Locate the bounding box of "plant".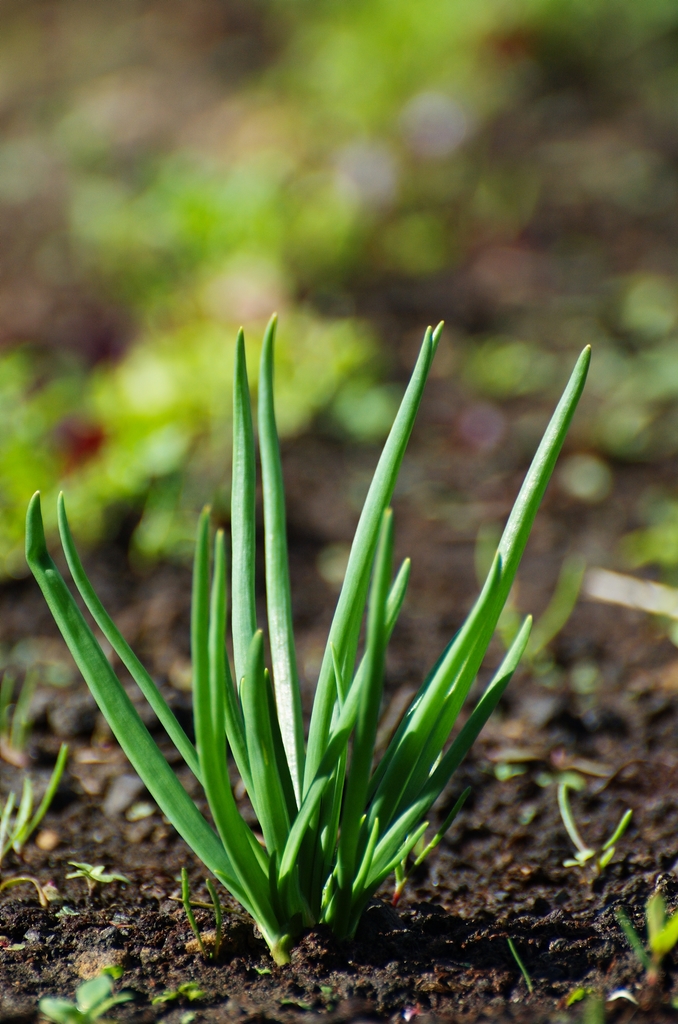
Bounding box: x1=66, y1=860, x2=132, y2=902.
